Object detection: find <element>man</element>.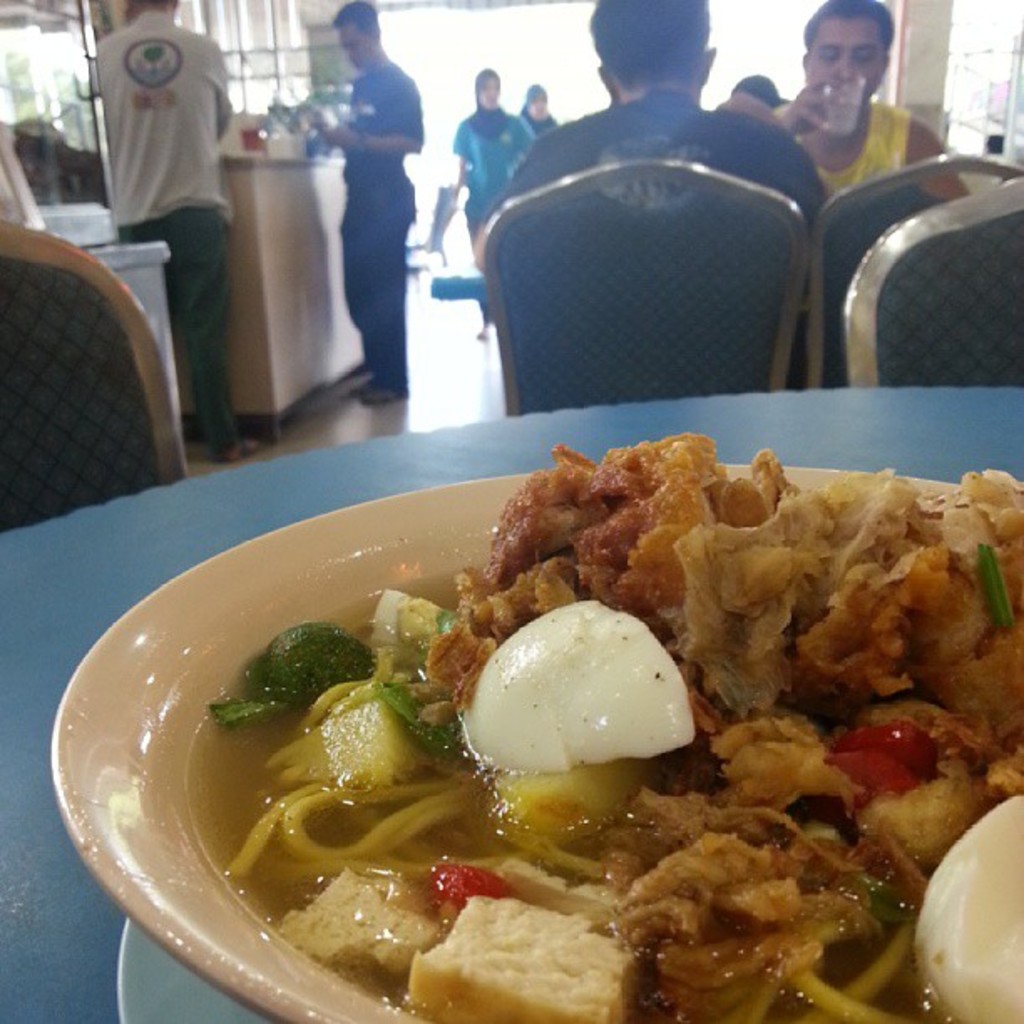
bbox=(480, 0, 818, 259).
